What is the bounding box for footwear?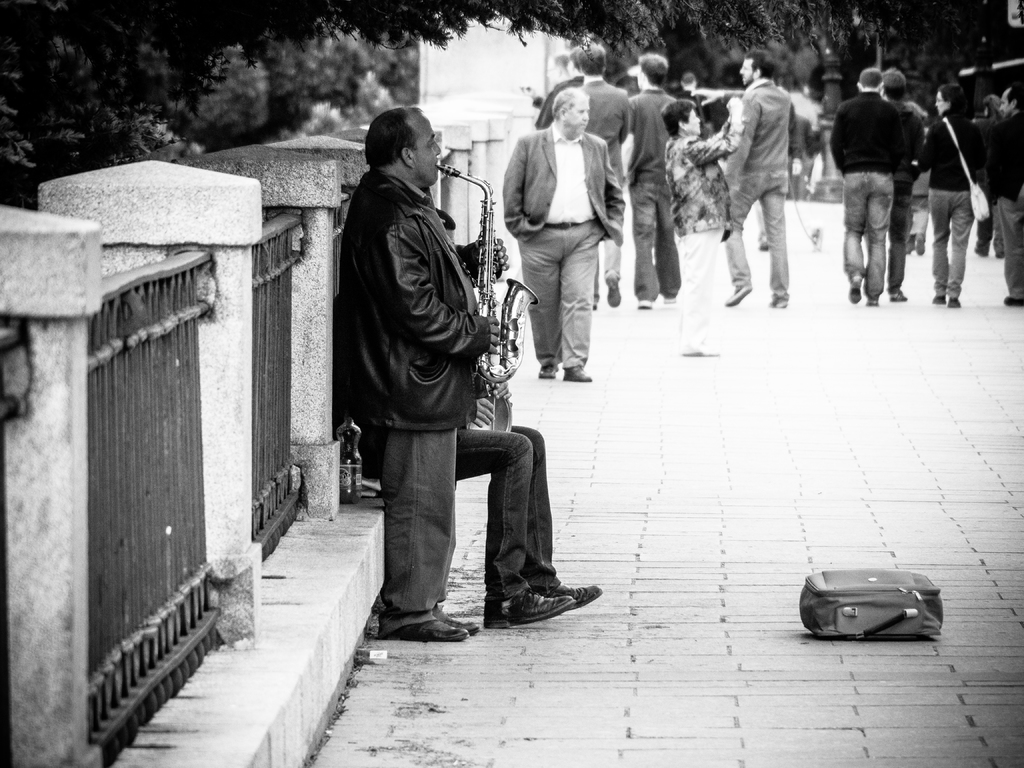
(721,287,752,307).
